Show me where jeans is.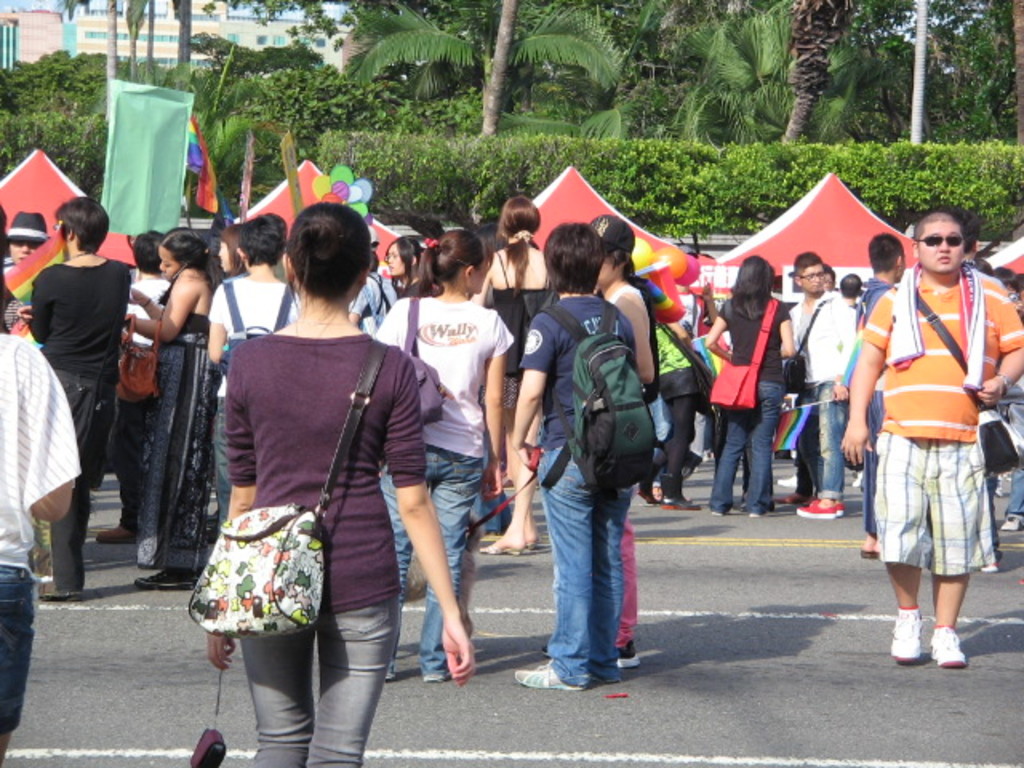
jeans is at (998, 470, 1022, 526).
